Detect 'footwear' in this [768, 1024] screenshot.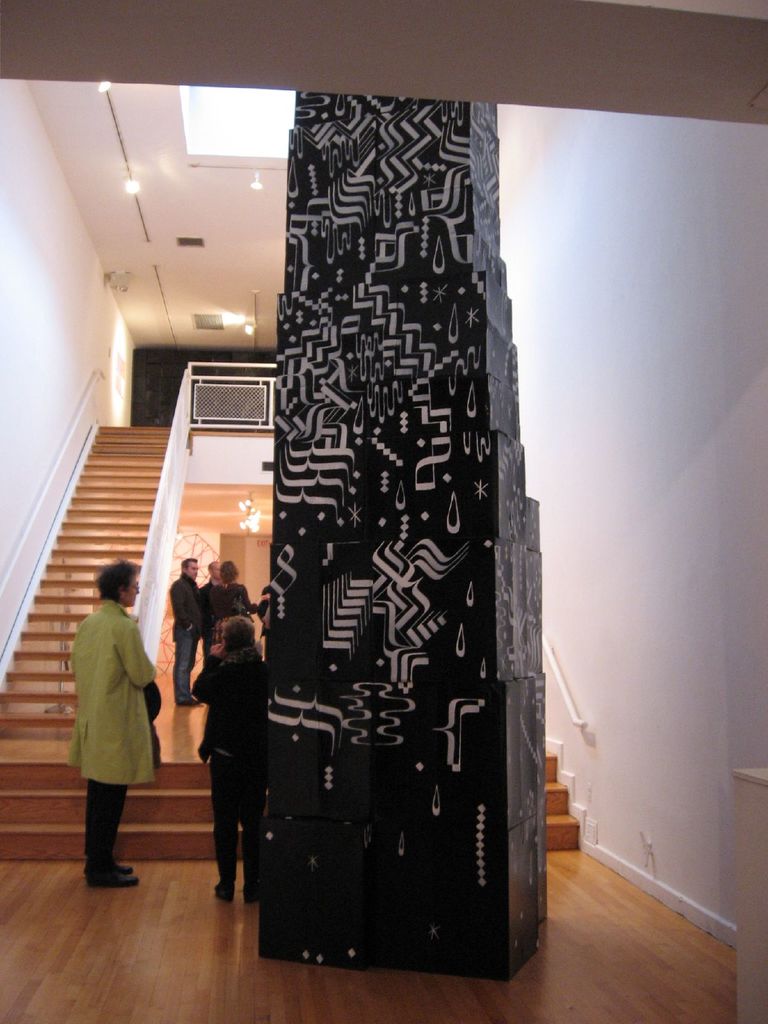
Detection: rect(244, 890, 263, 908).
